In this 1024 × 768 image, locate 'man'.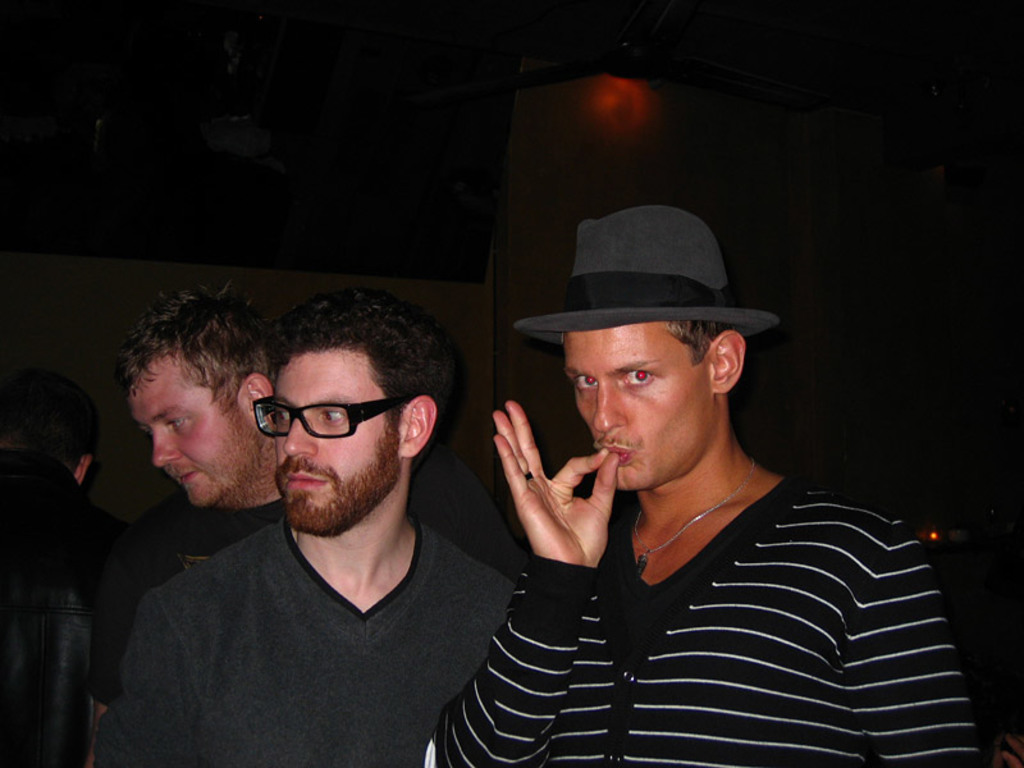
Bounding box: bbox=[93, 294, 518, 767].
